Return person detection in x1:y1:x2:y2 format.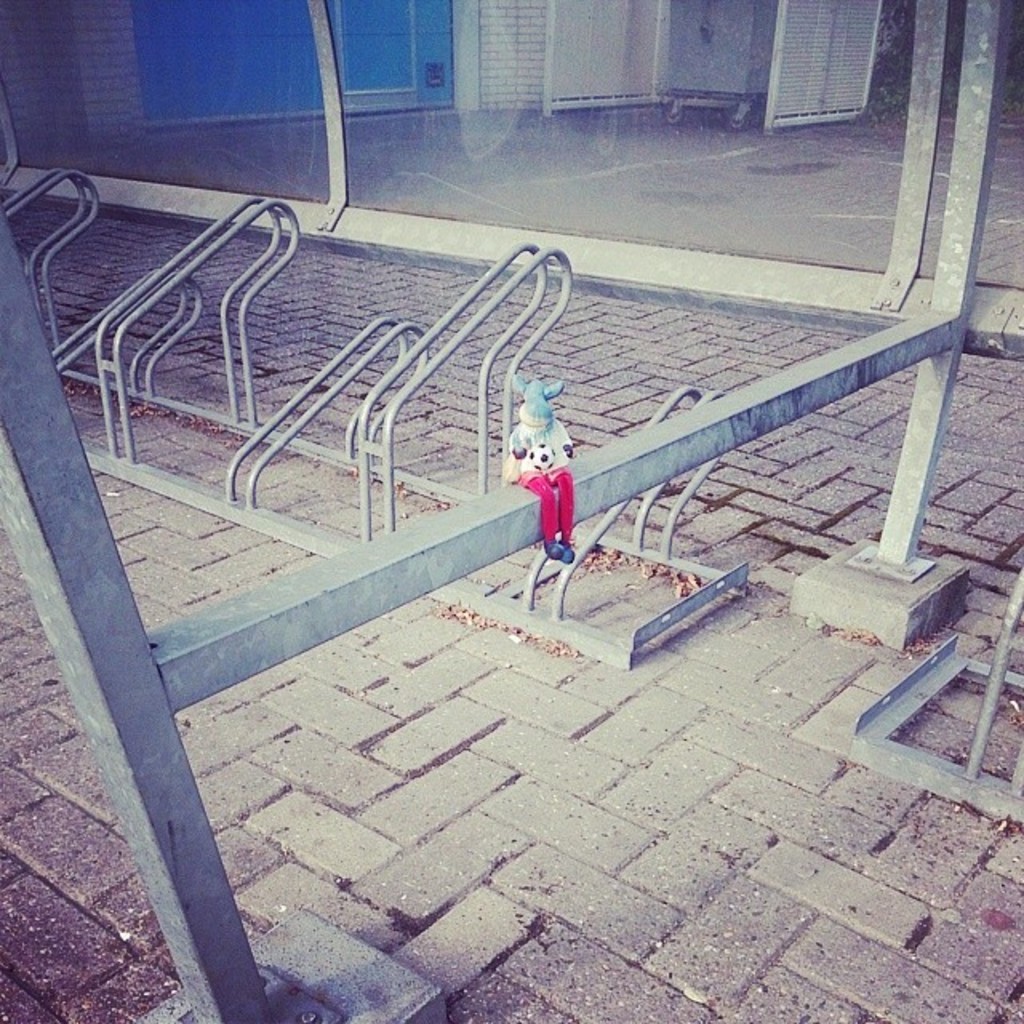
496:366:565:557.
